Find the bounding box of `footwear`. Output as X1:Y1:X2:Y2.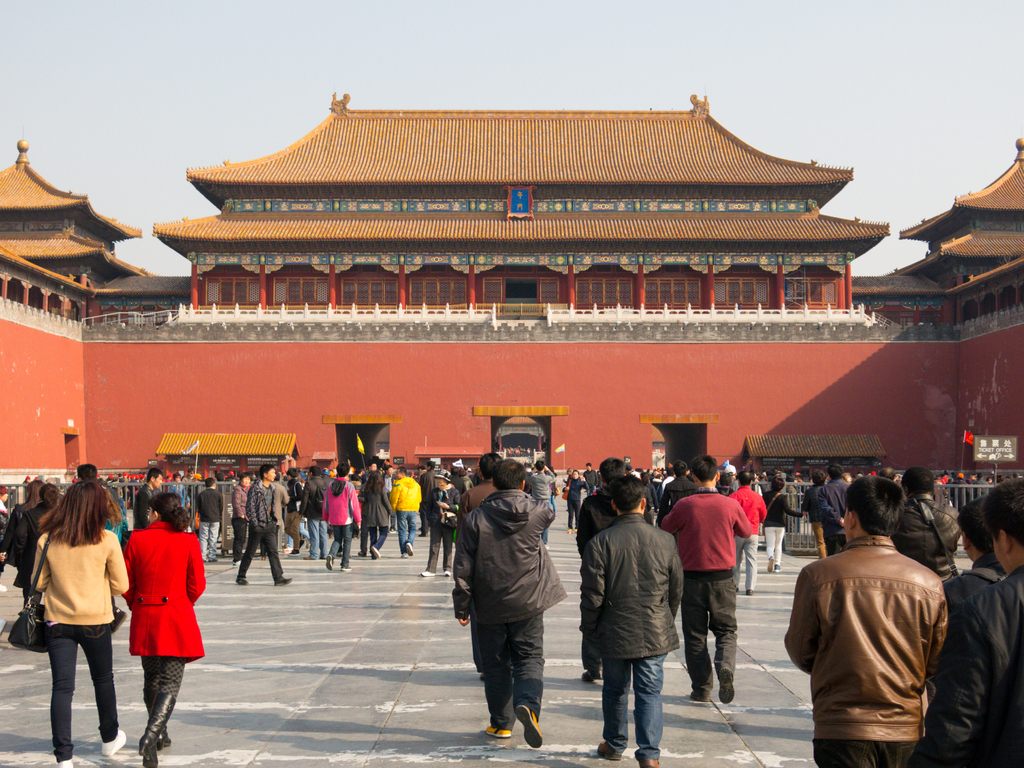
136:689:179:767.
